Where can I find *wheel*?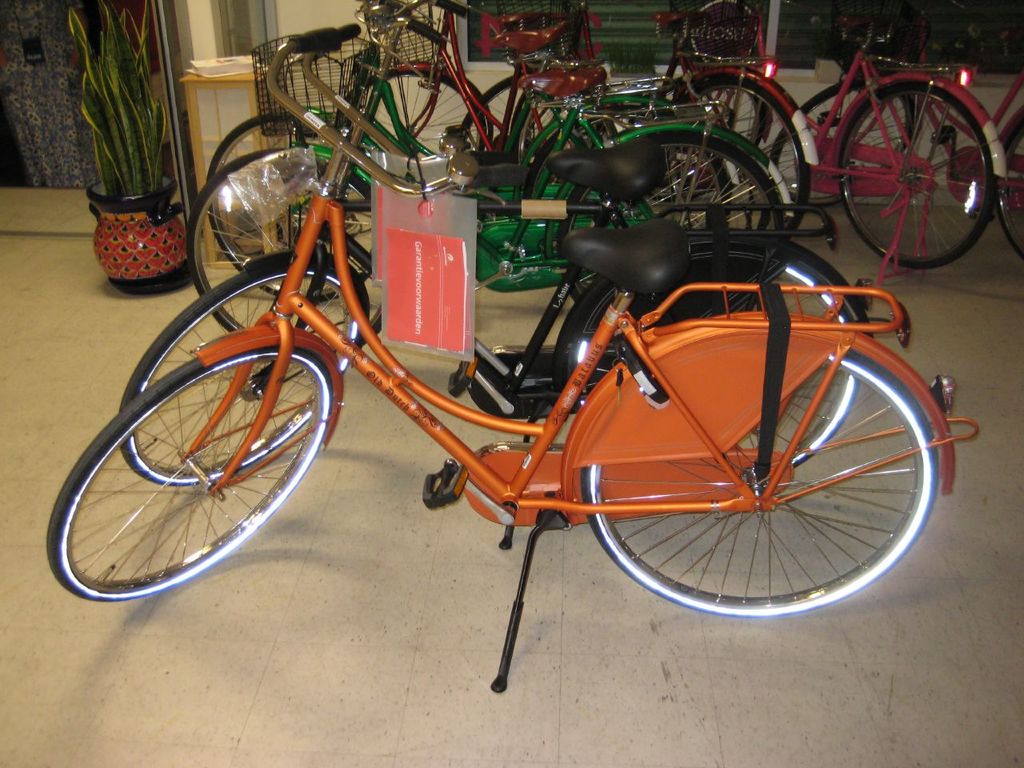
You can find it at (x1=657, y1=66, x2=819, y2=236).
